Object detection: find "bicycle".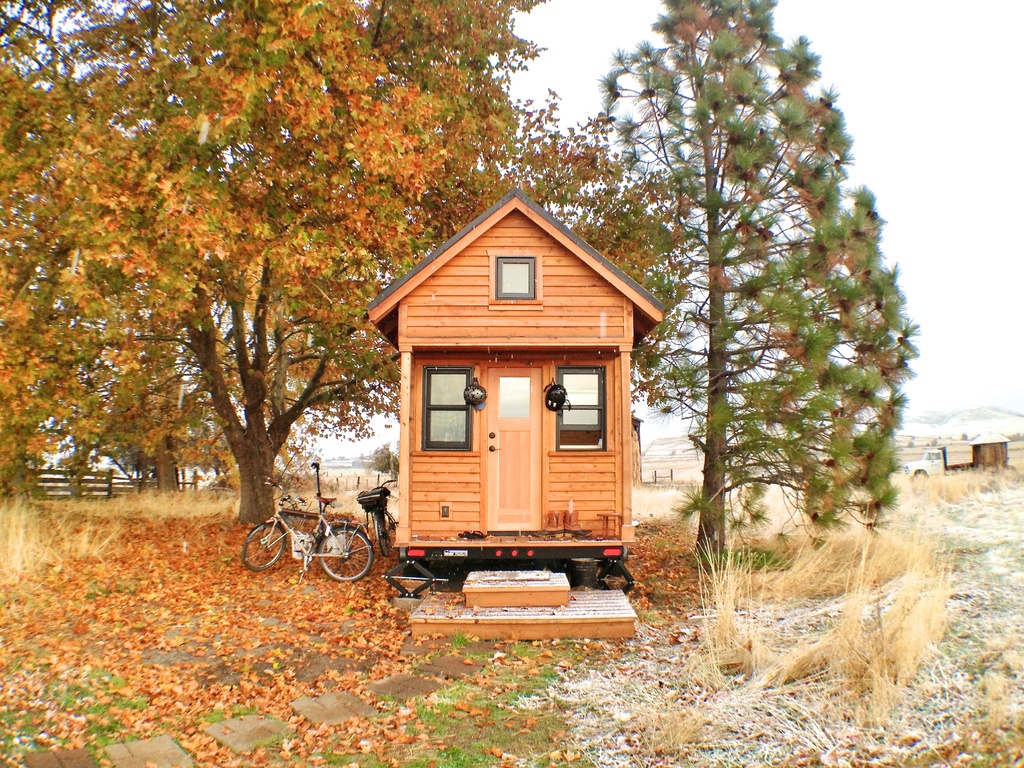
239:493:385:591.
